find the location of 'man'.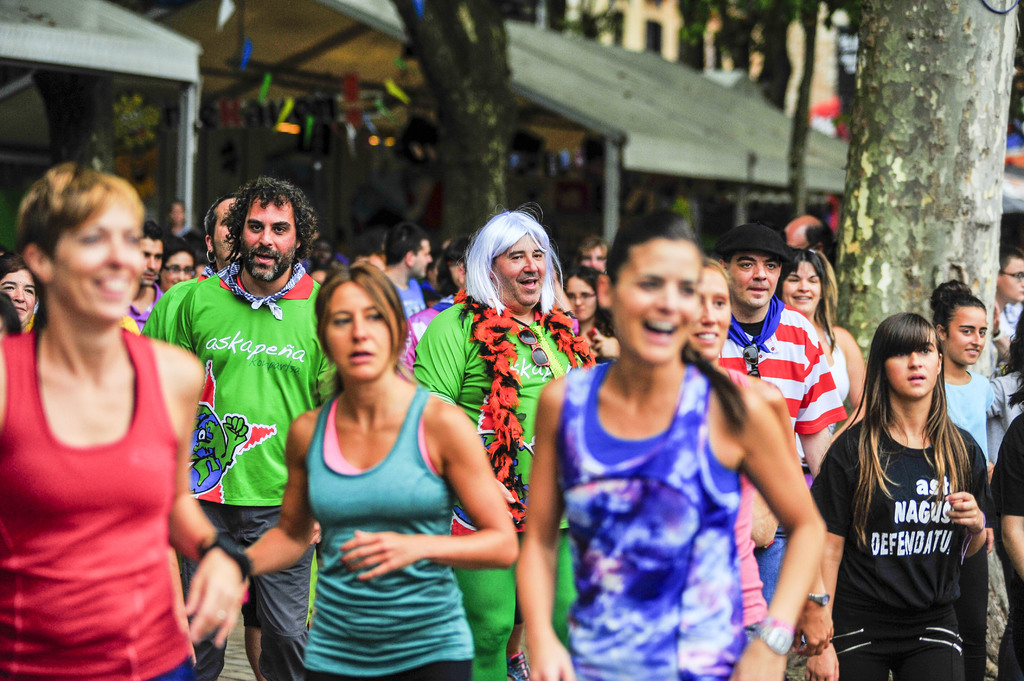
Location: <region>384, 221, 431, 318</region>.
